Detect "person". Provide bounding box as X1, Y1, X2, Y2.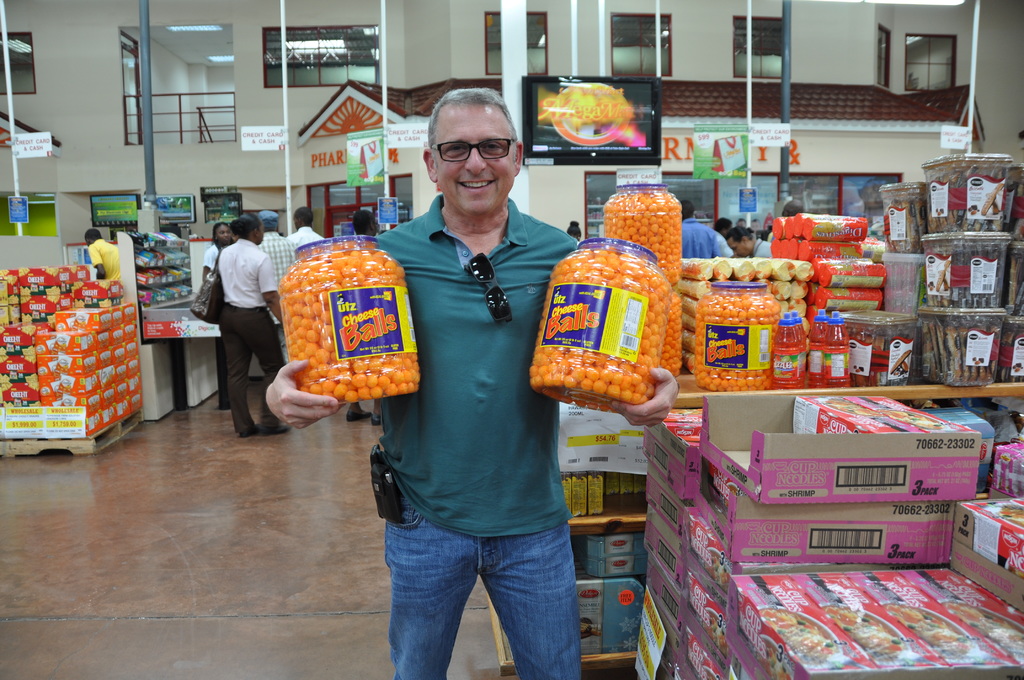
349, 211, 388, 429.
